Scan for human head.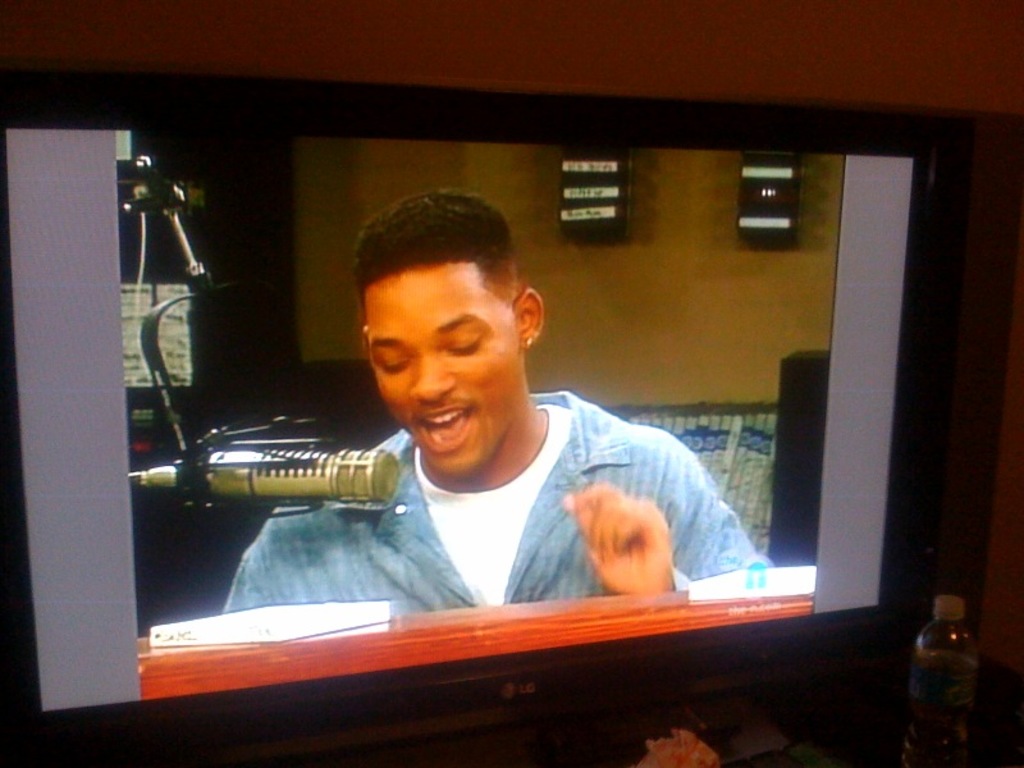
Scan result: bbox=(347, 192, 549, 443).
